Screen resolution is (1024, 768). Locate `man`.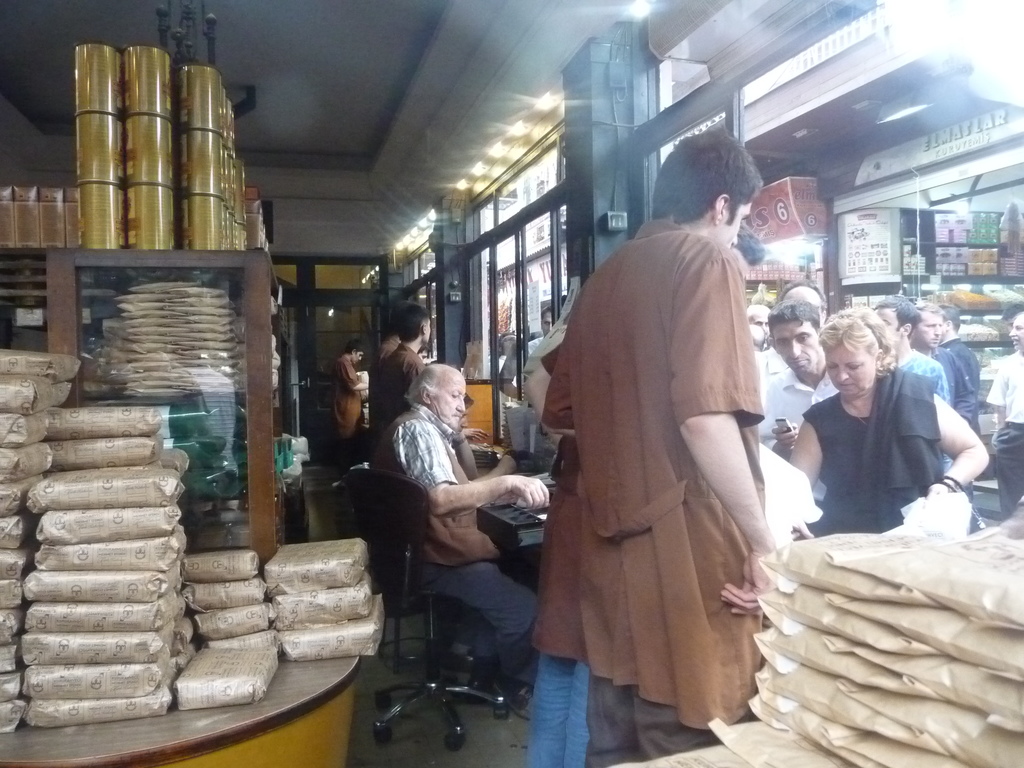
541,134,779,767.
